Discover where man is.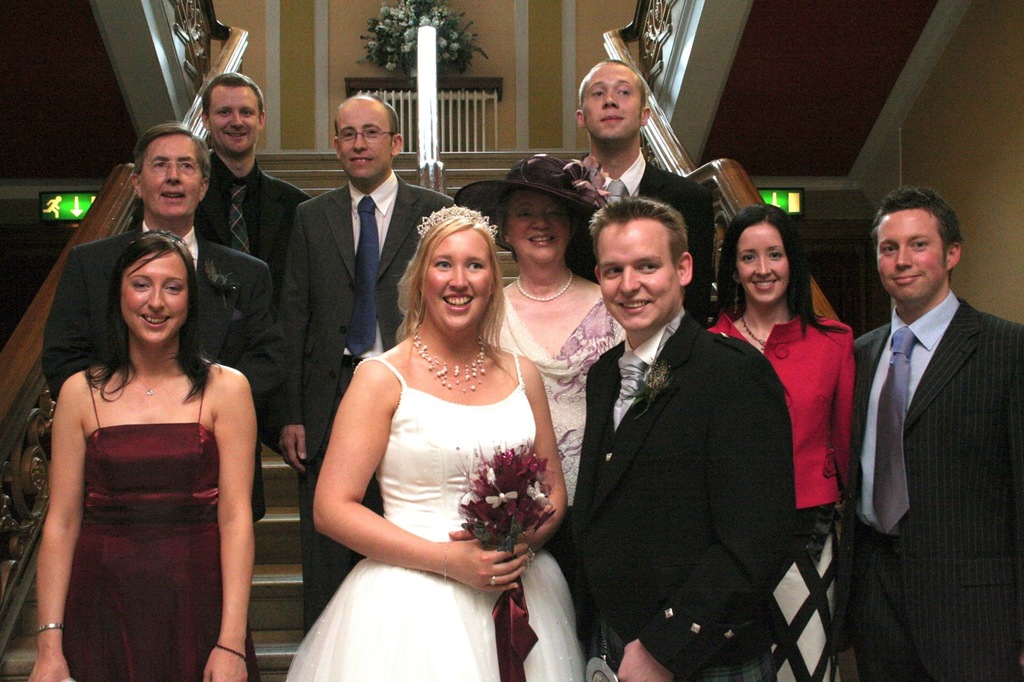
Discovered at x1=130, y1=73, x2=306, y2=306.
